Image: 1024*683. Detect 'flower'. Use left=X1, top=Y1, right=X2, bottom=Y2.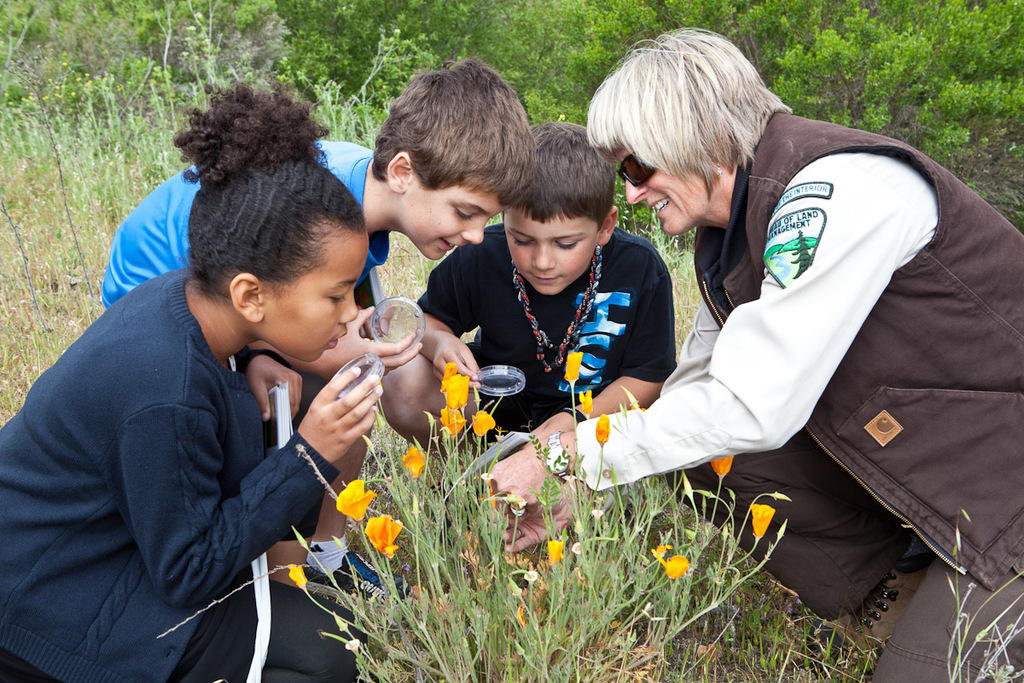
left=706, top=453, right=739, bottom=477.
